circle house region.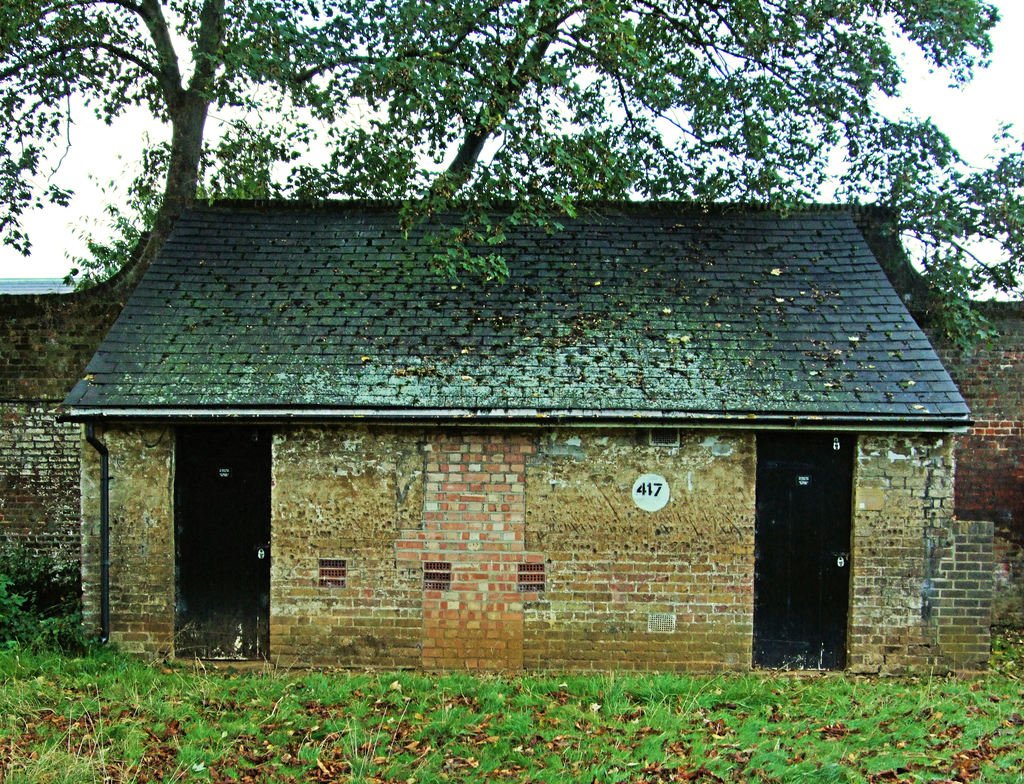
Region: [x1=926, y1=306, x2=1023, y2=670].
